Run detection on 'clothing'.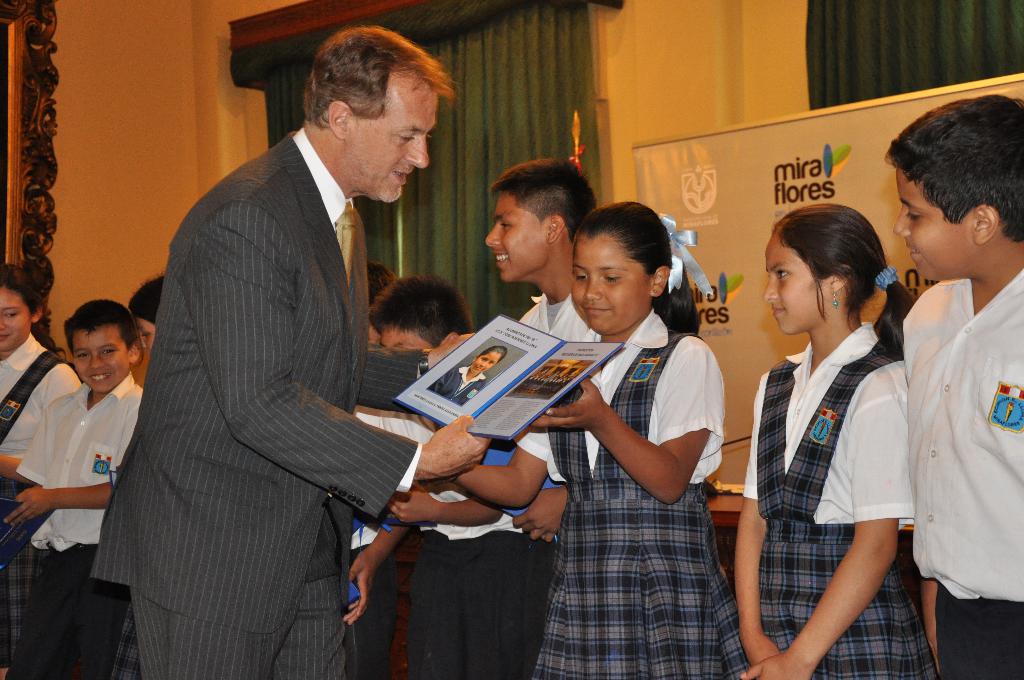
Result: x1=742, y1=314, x2=938, y2=679.
